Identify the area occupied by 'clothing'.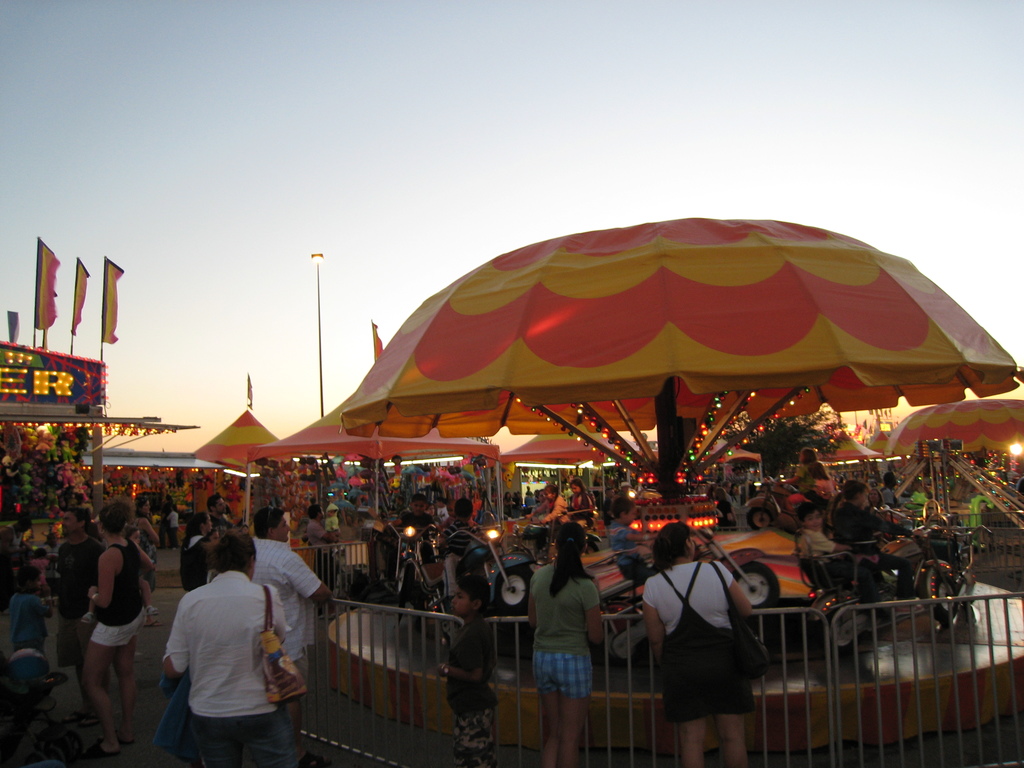
Area: box=[814, 474, 840, 502].
